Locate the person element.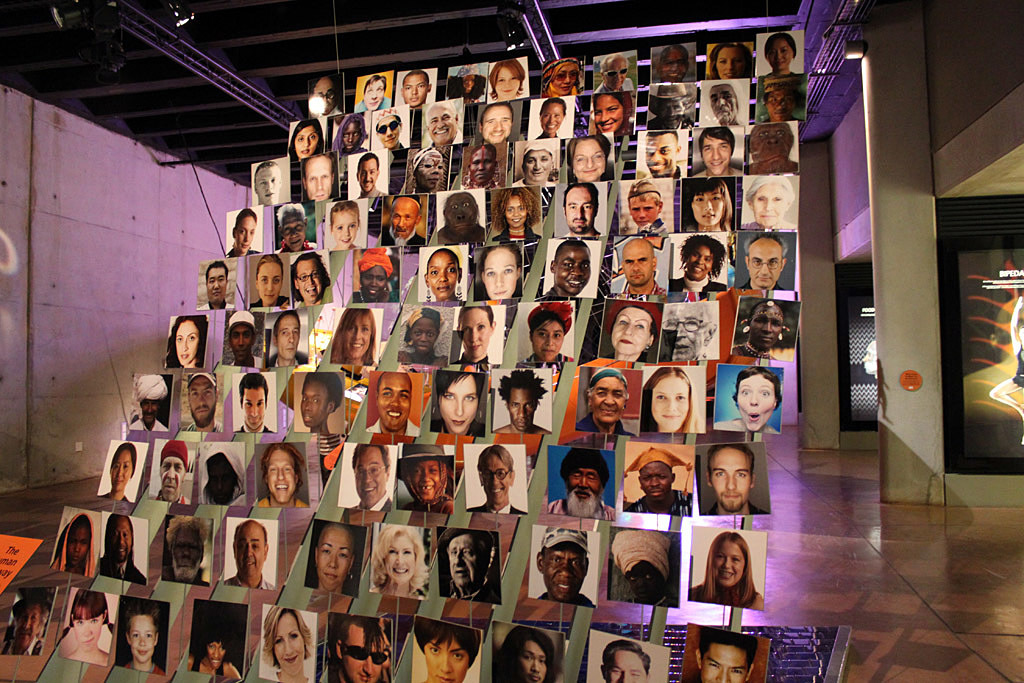
Element bbox: <box>489,369,547,433</box>.
